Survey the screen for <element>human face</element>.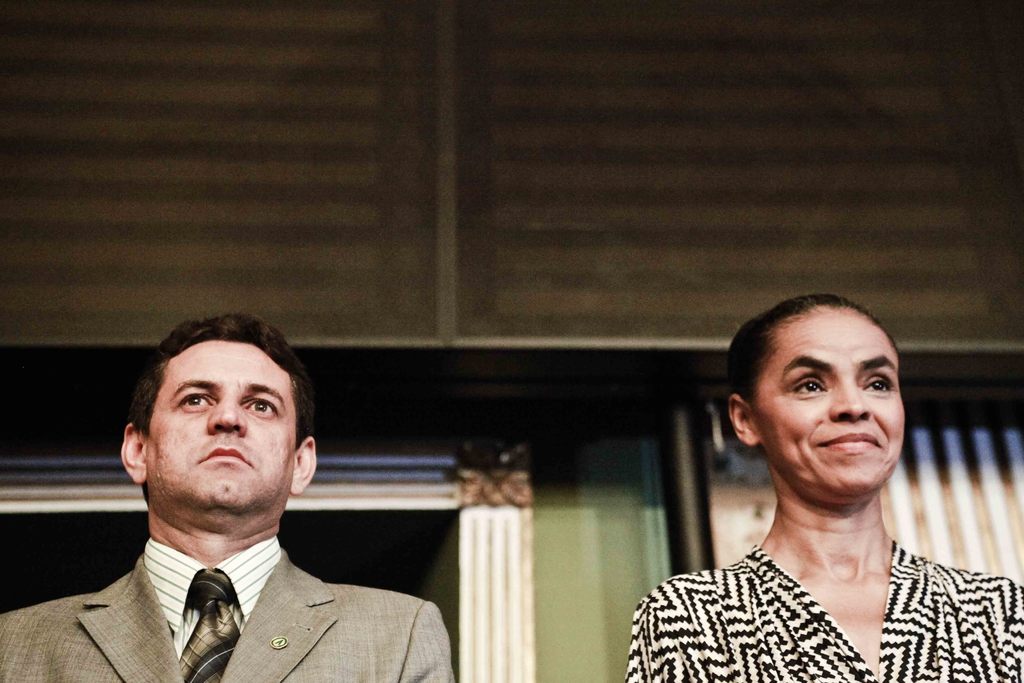
Survey found: bbox(149, 338, 298, 532).
